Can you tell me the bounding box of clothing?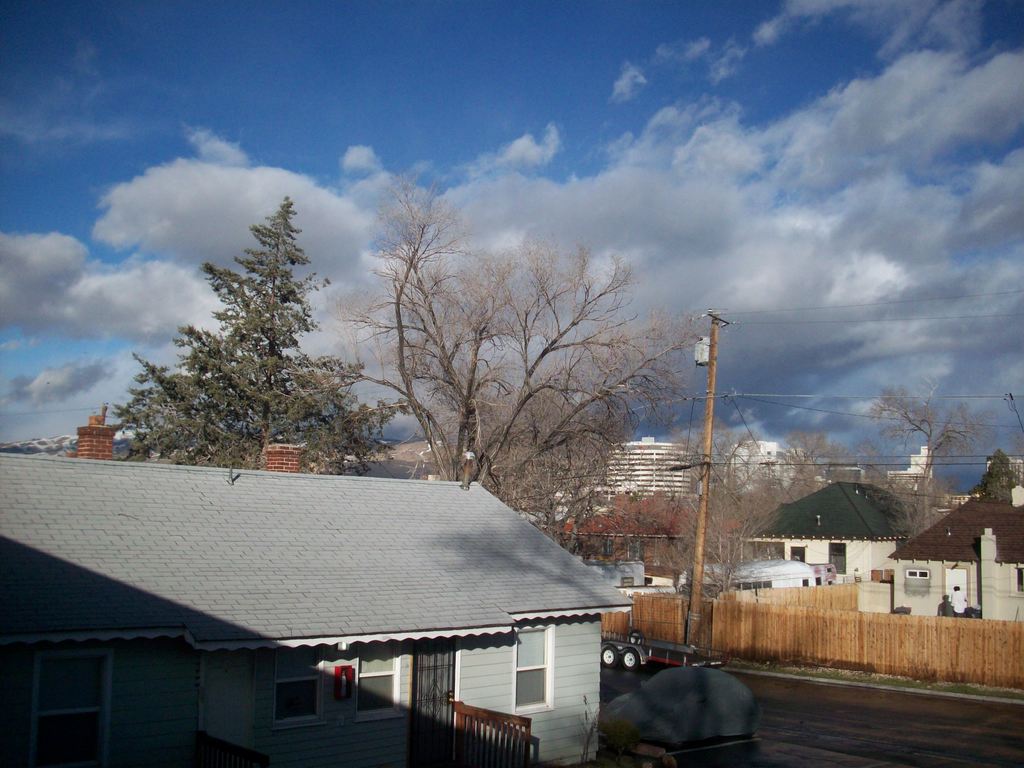
[945,589,968,614].
